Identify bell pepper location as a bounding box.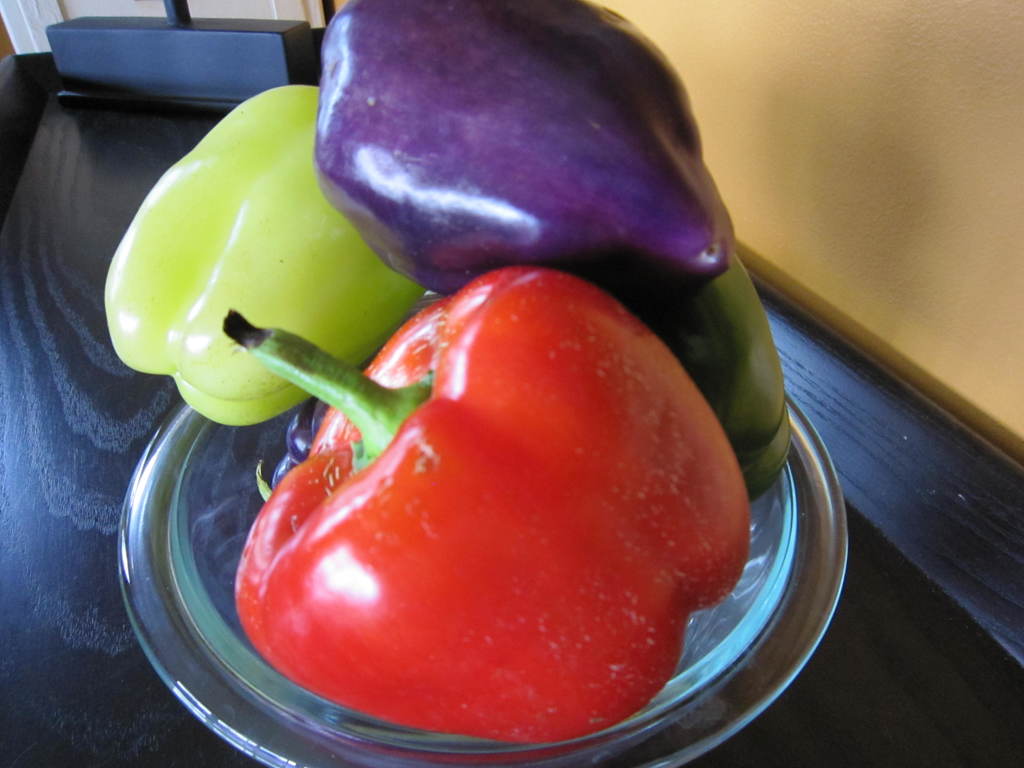
[632,253,793,504].
